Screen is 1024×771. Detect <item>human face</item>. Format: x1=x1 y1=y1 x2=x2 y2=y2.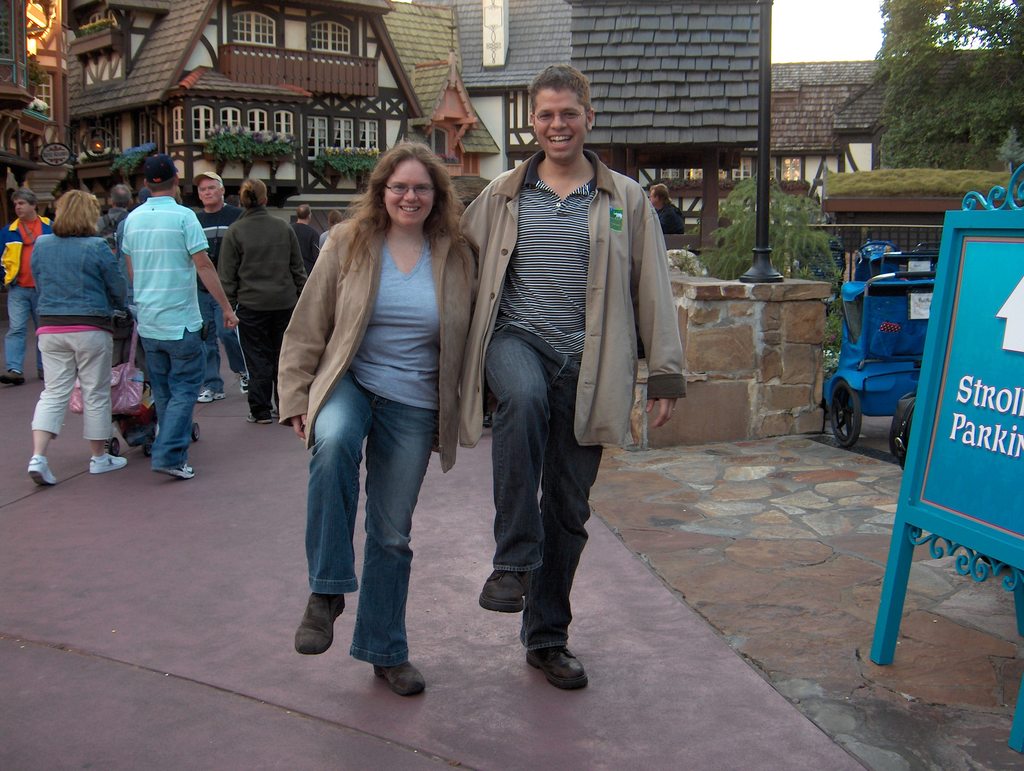
x1=198 y1=175 x2=218 y2=206.
